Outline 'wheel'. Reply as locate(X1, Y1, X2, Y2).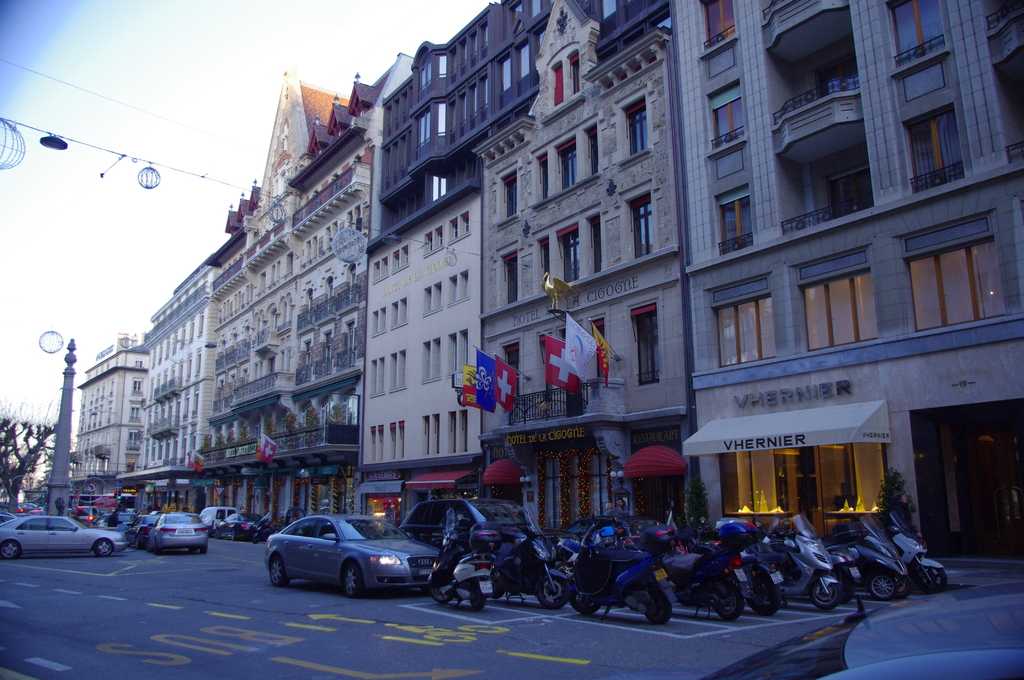
locate(0, 540, 19, 561).
